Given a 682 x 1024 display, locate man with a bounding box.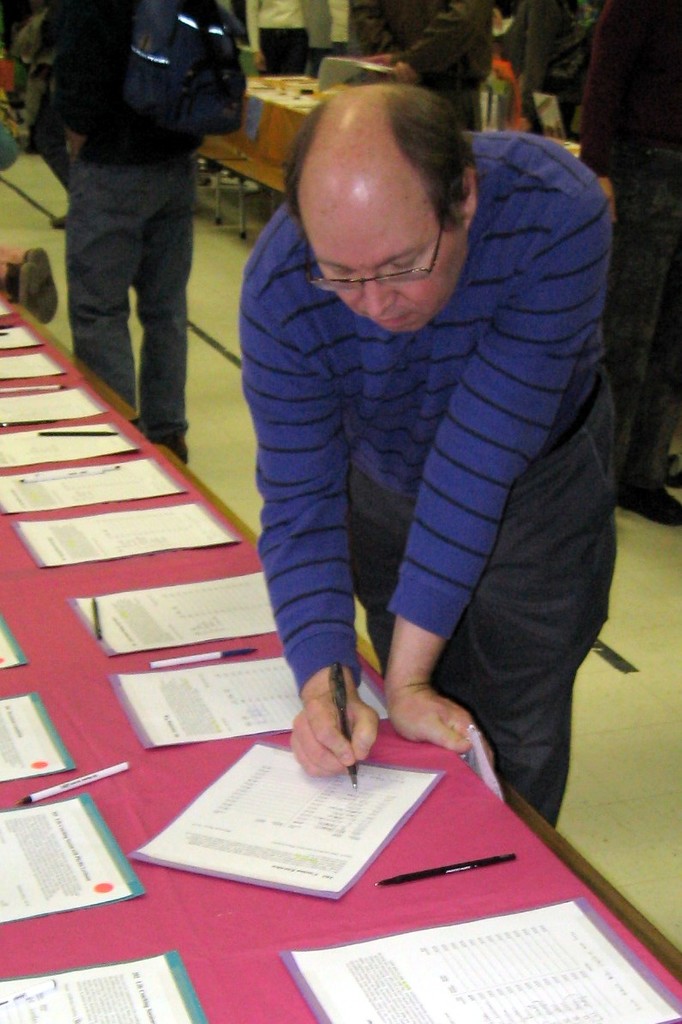
Located: 36, 11, 244, 427.
